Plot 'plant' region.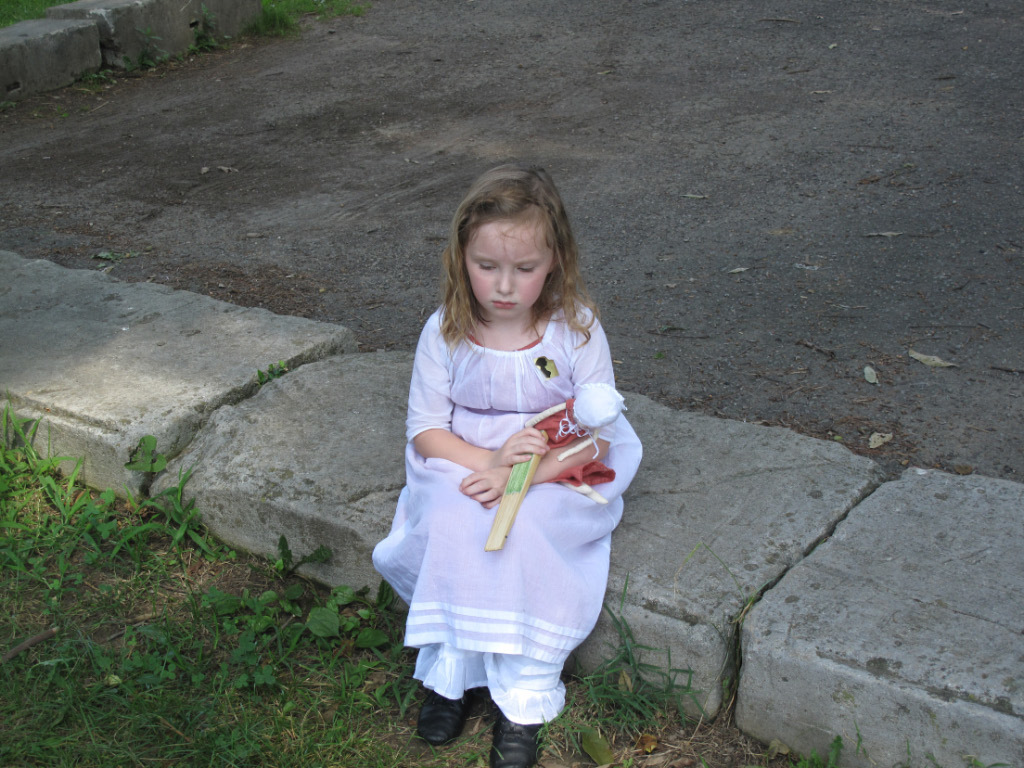
Plotted at 251,364,288,387.
